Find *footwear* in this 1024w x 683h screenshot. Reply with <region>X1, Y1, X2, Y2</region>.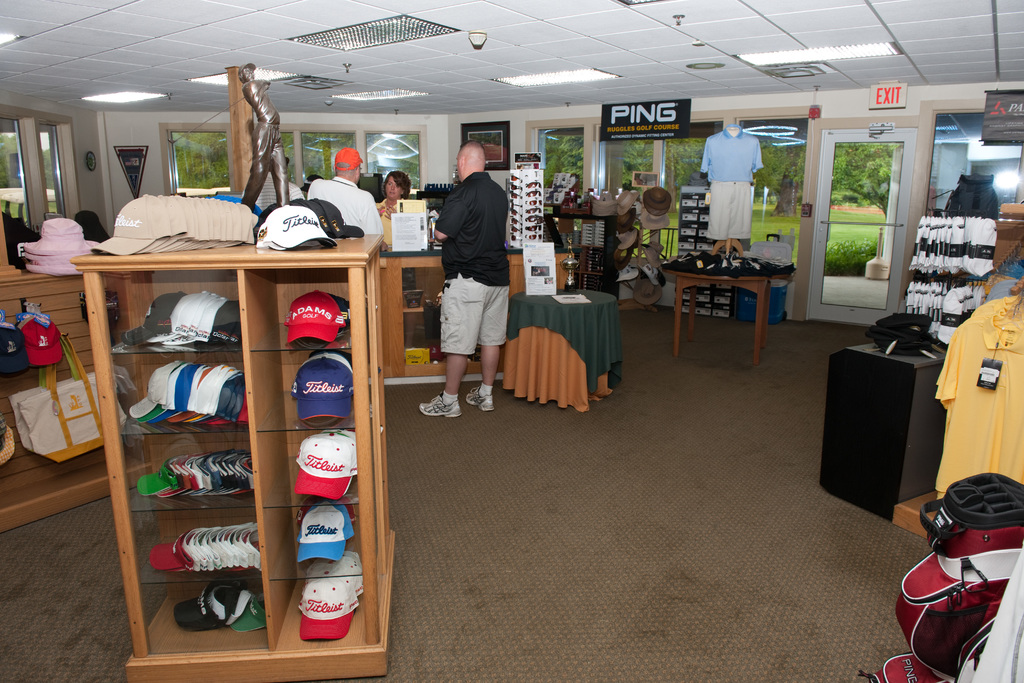
<region>464, 383, 500, 415</region>.
